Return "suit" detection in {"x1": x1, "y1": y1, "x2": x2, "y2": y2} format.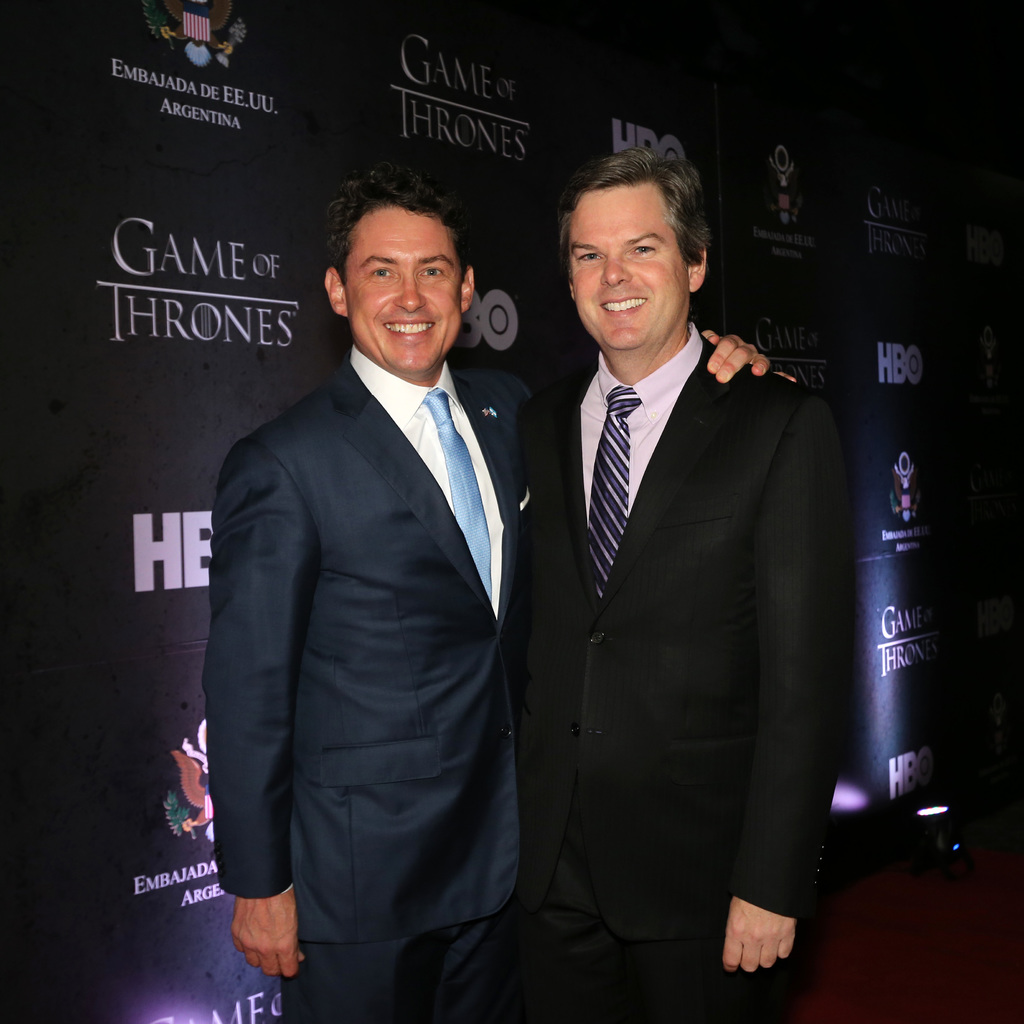
{"x1": 518, "y1": 313, "x2": 852, "y2": 1023}.
